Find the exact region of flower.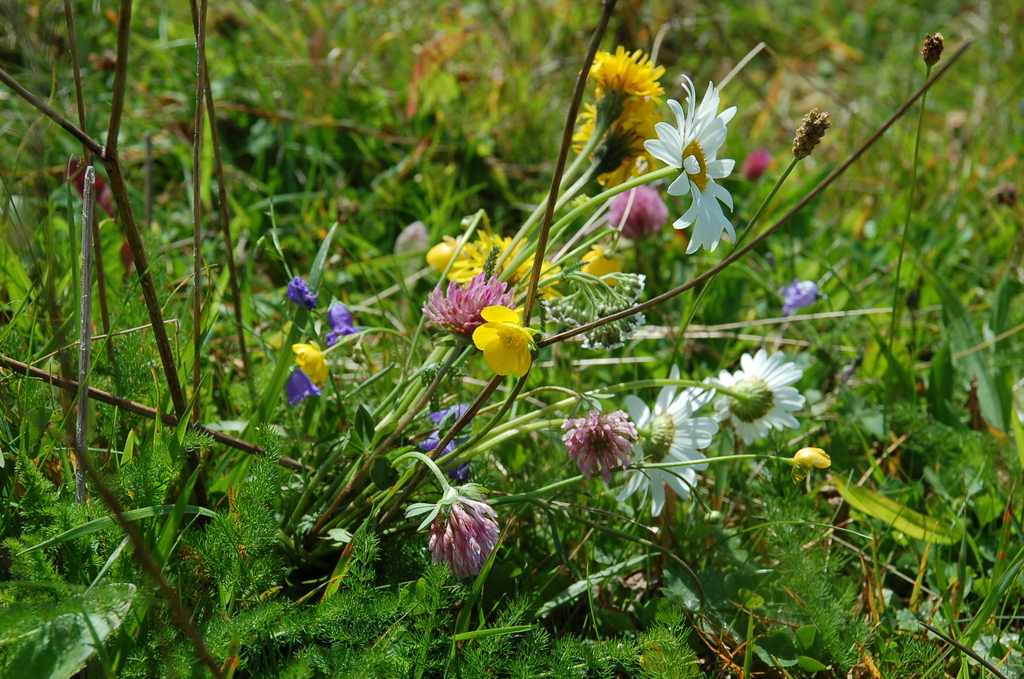
Exact region: rect(284, 364, 321, 407).
